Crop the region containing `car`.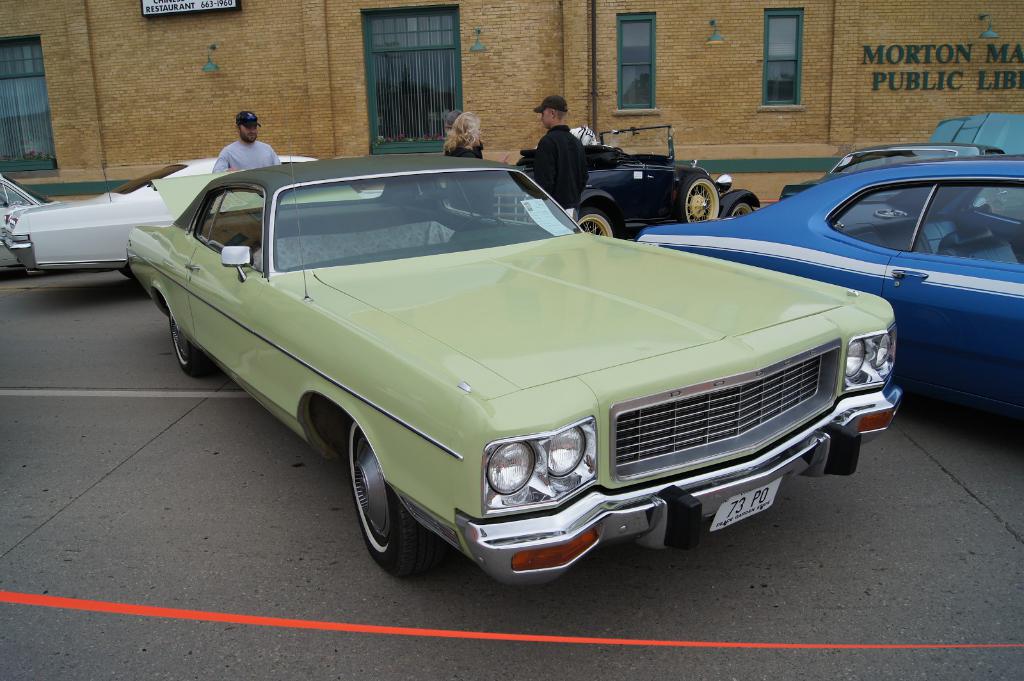
Crop region: <region>778, 113, 1023, 202</region>.
